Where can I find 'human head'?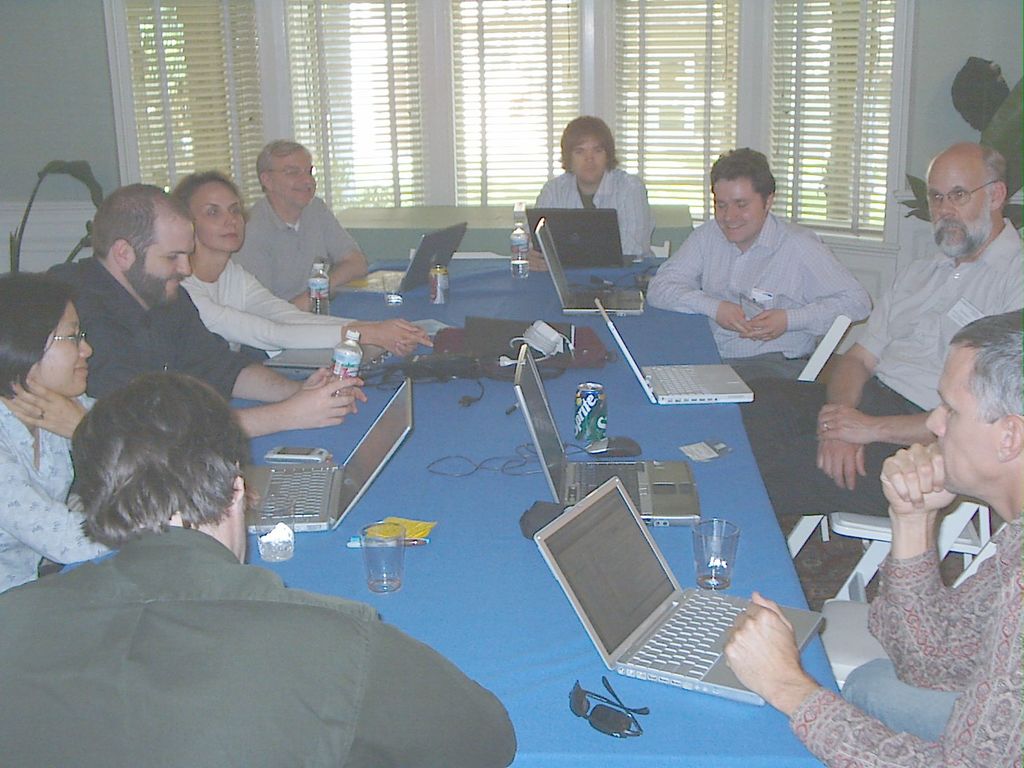
You can find it at crop(173, 168, 248, 254).
